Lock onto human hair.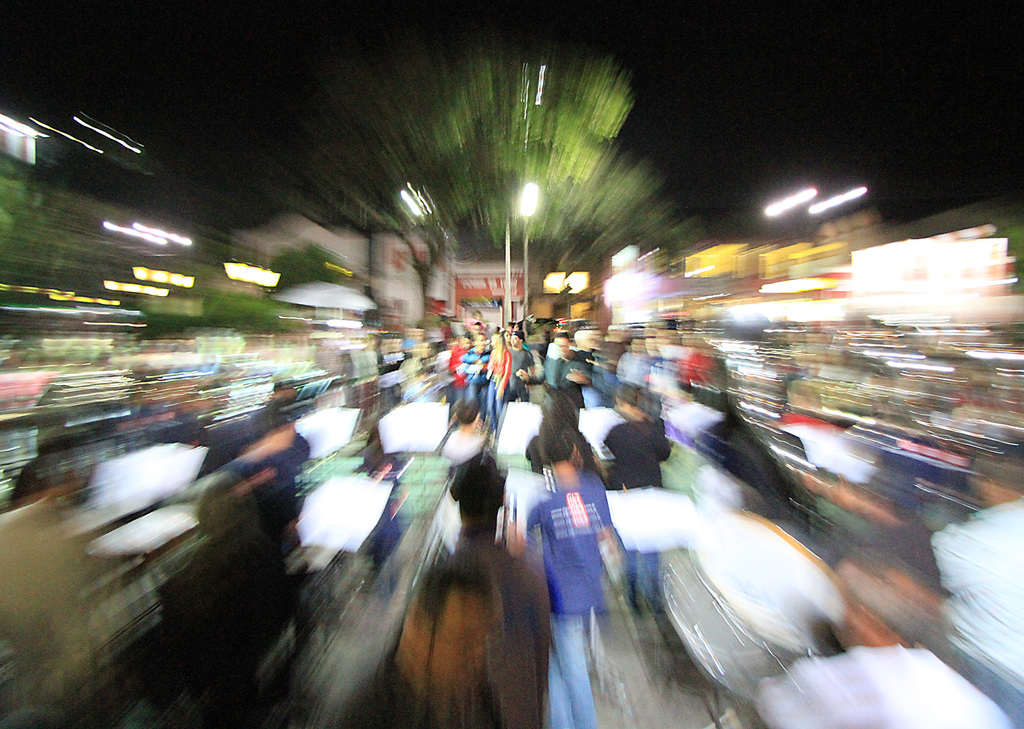
Locked: left=456, top=394, right=479, bottom=424.
